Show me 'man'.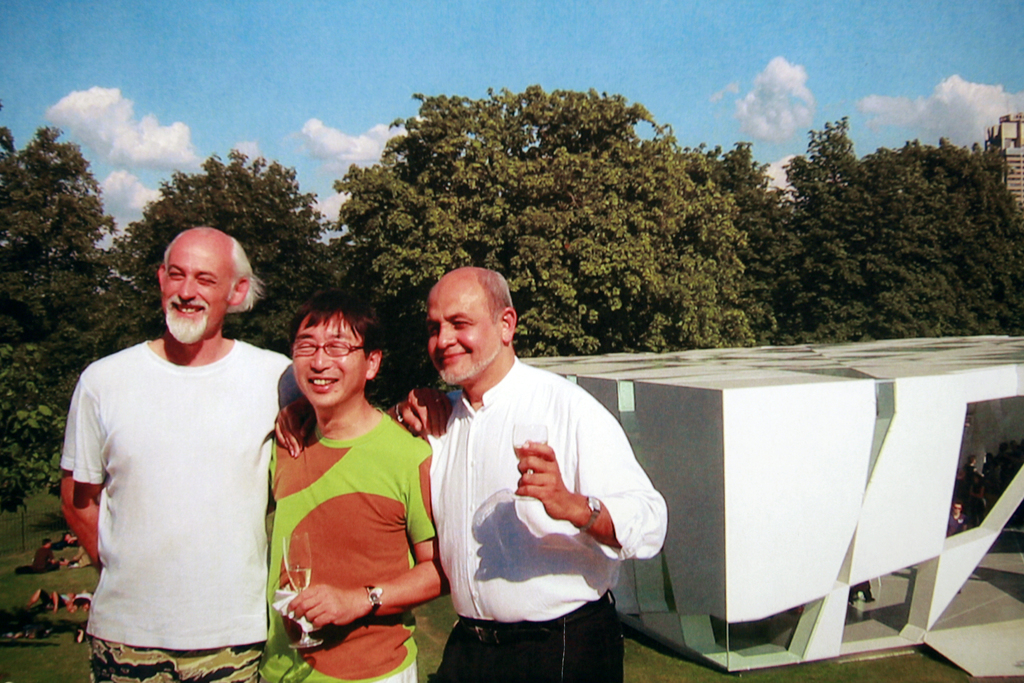
'man' is here: pyautogui.locateOnScreen(59, 230, 291, 682).
